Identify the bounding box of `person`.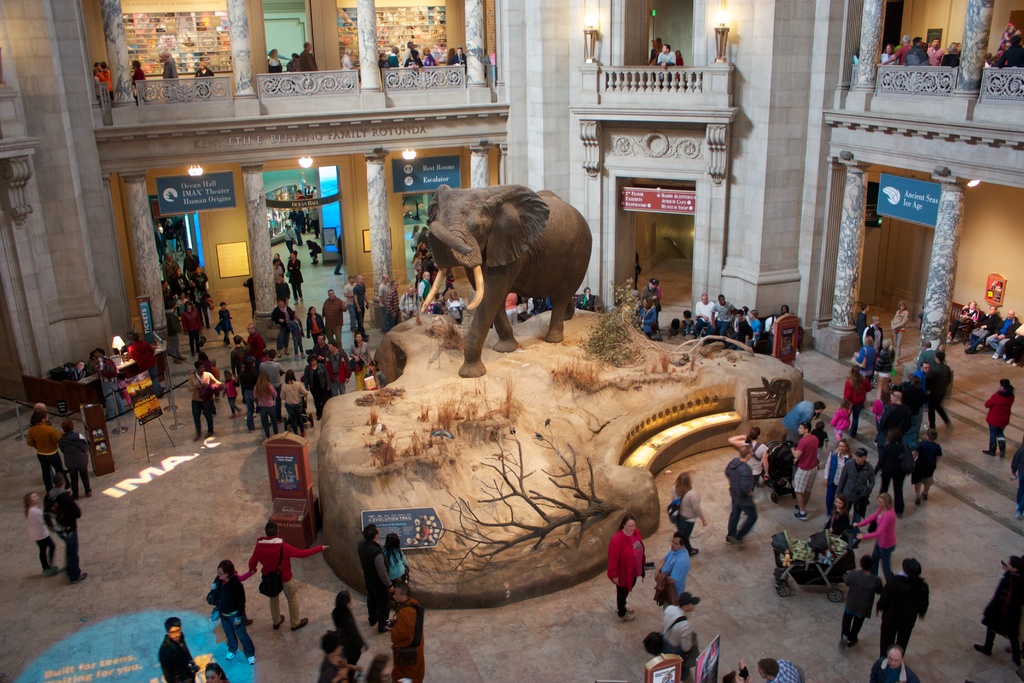
(243, 278, 254, 318).
